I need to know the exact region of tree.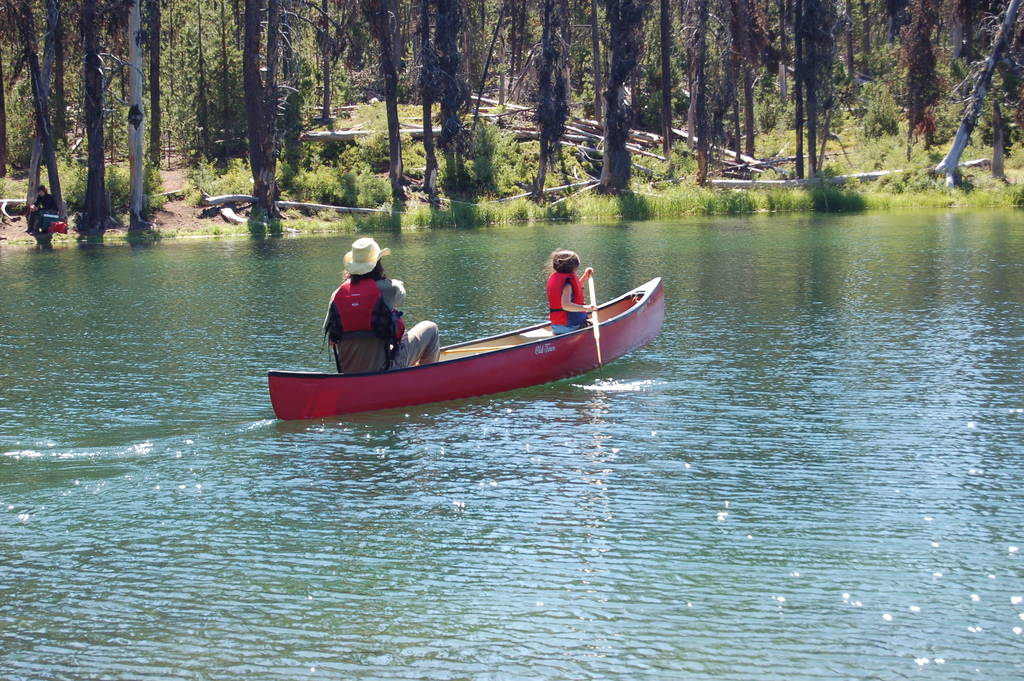
Region: 3,0,36,174.
